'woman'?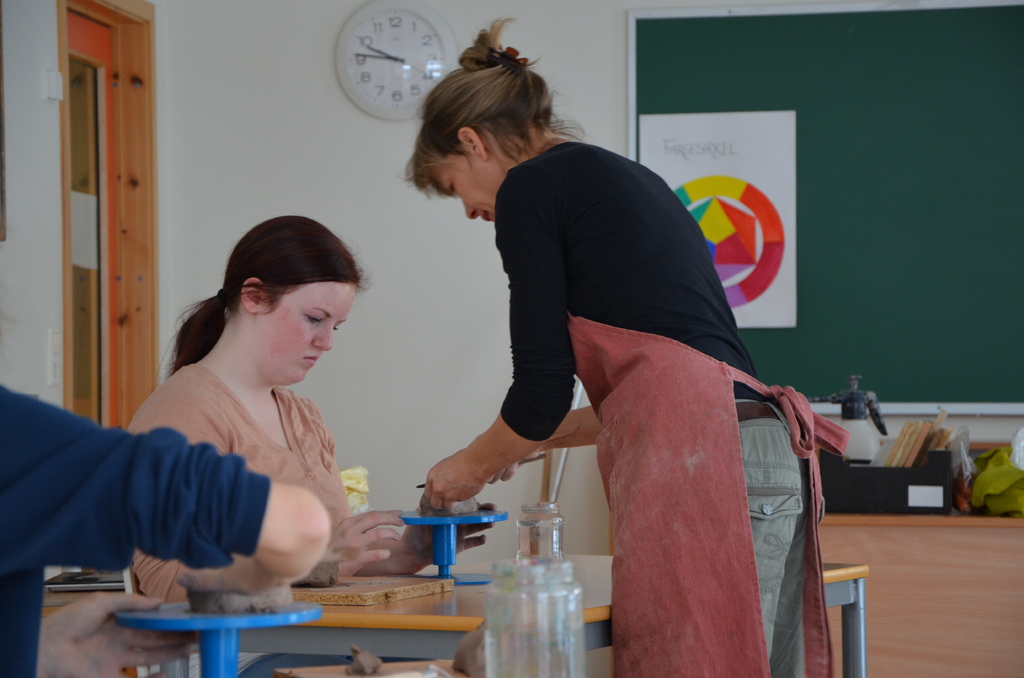
(left=408, top=12, right=842, bottom=677)
